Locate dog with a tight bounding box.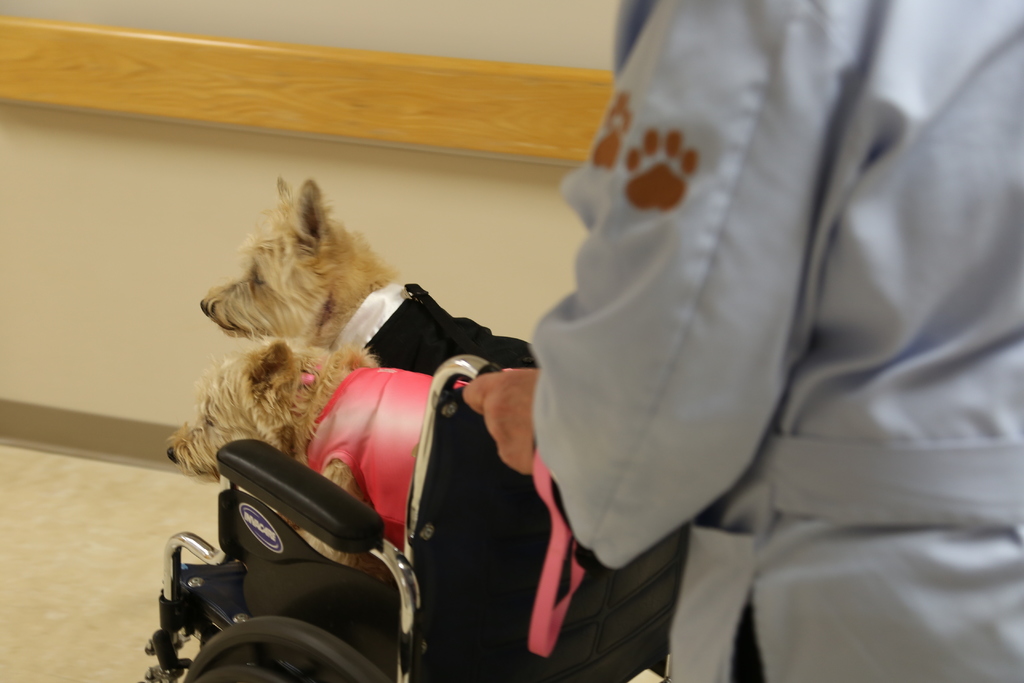
<region>164, 336, 394, 580</region>.
